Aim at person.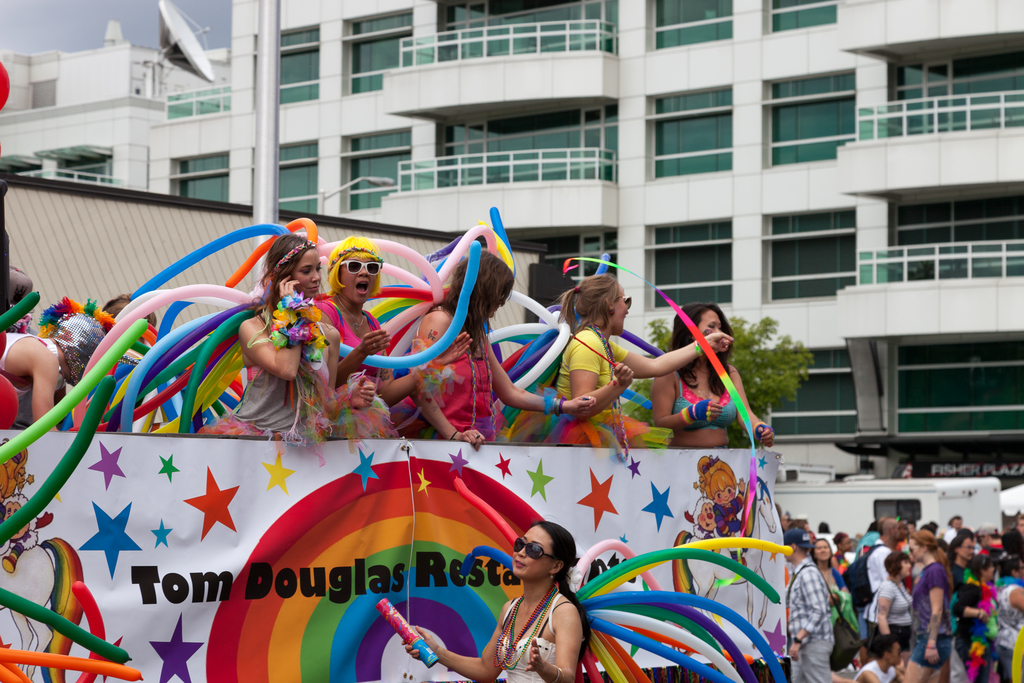
Aimed at x1=203 y1=233 x2=346 y2=443.
